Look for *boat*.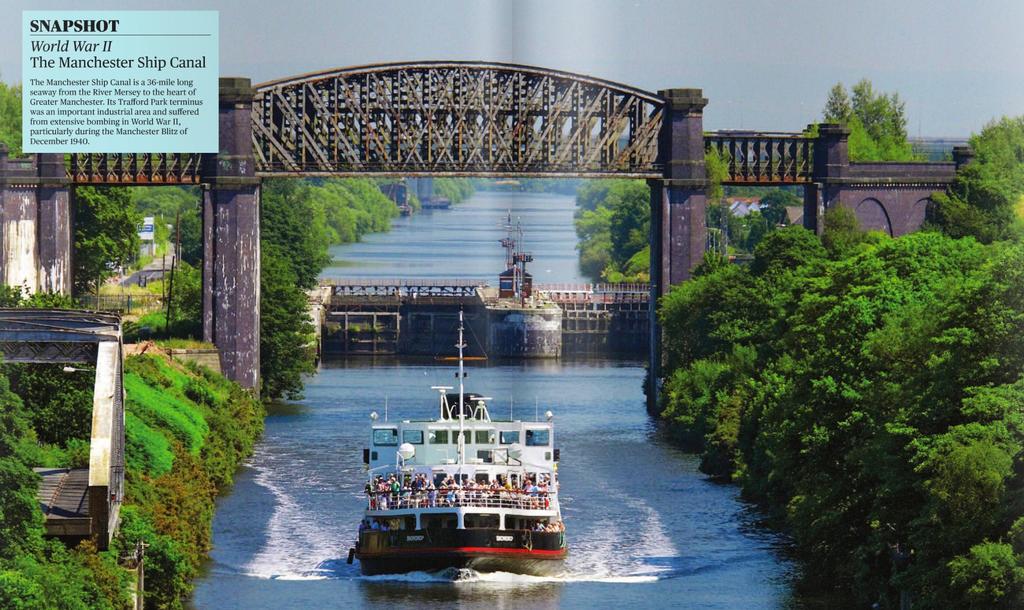
Found: (left=342, top=332, right=575, bottom=584).
